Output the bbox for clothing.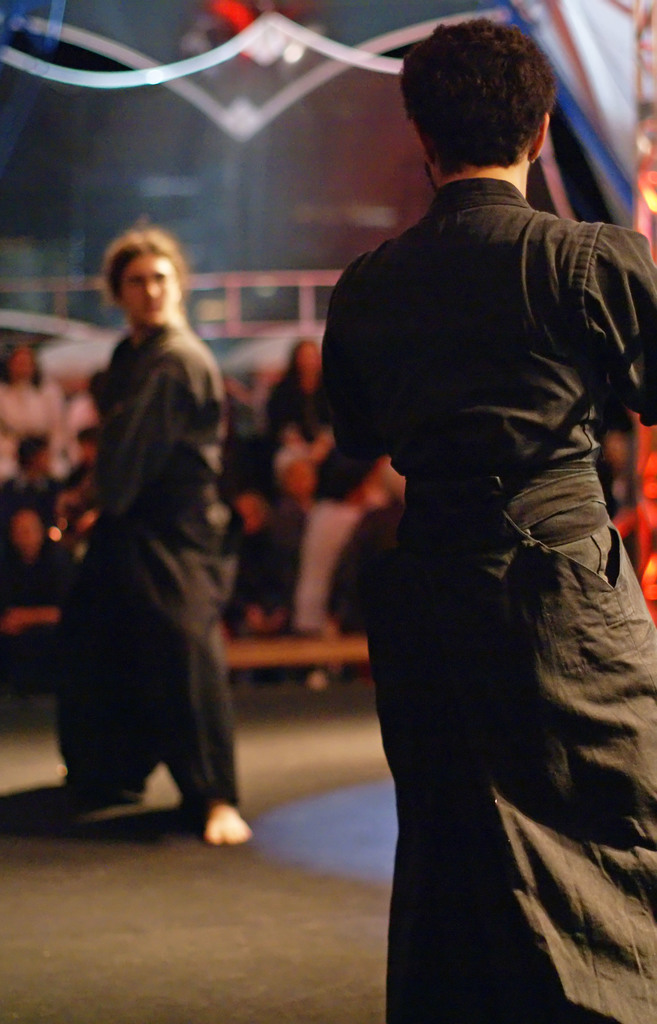
[43,321,245,810].
